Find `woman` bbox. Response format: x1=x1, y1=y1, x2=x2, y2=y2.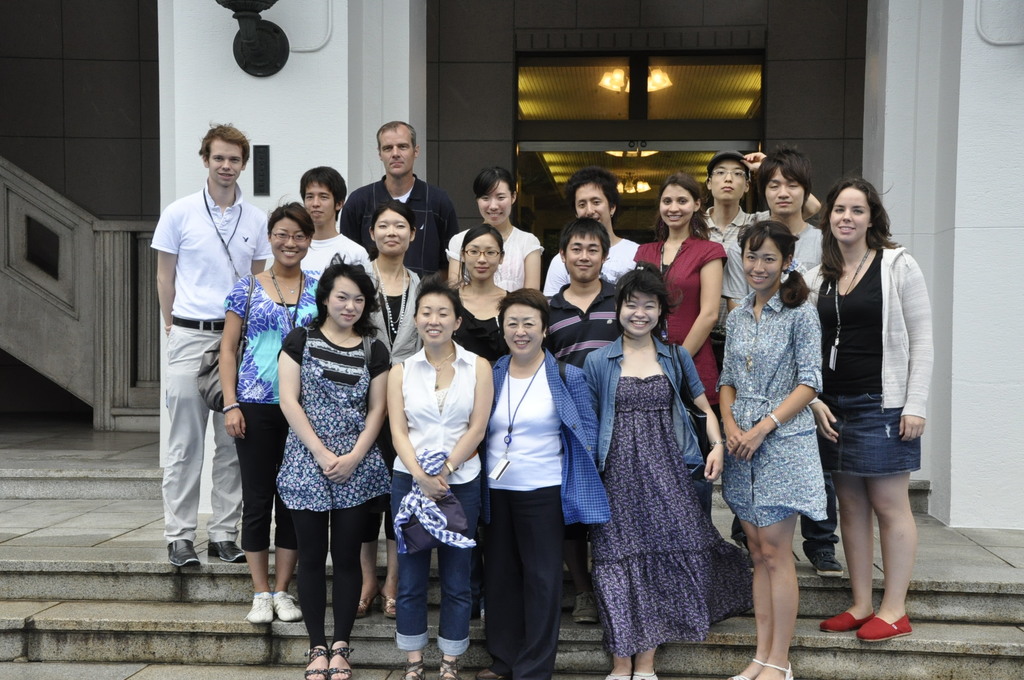
x1=435, y1=159, x2=547, y2=295.
